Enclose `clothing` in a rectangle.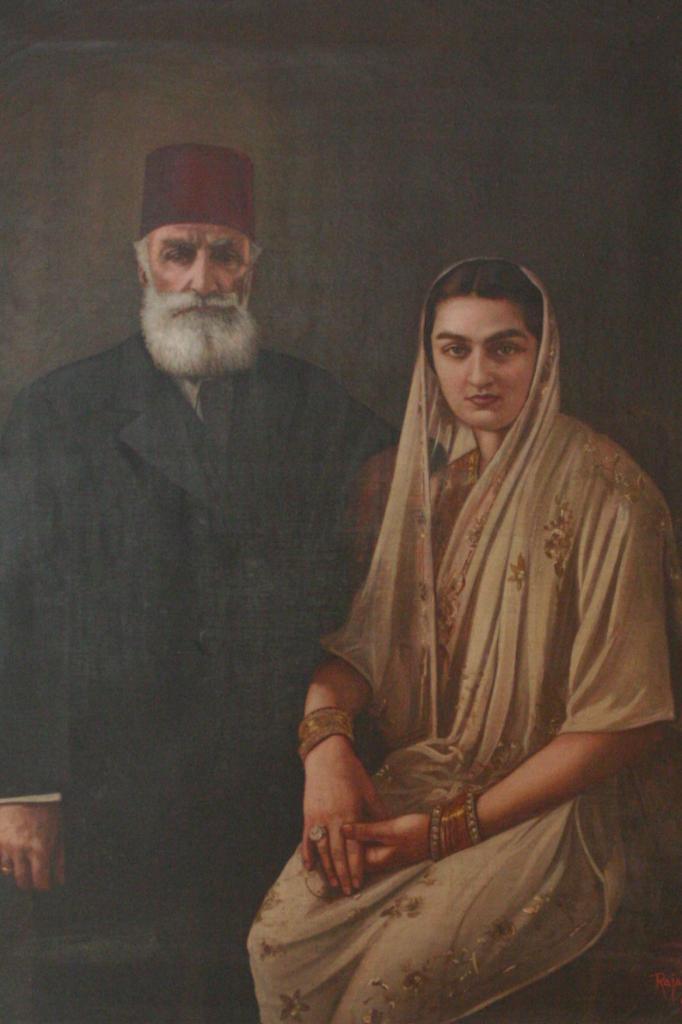
Rect(292, 335, 660, 935).
